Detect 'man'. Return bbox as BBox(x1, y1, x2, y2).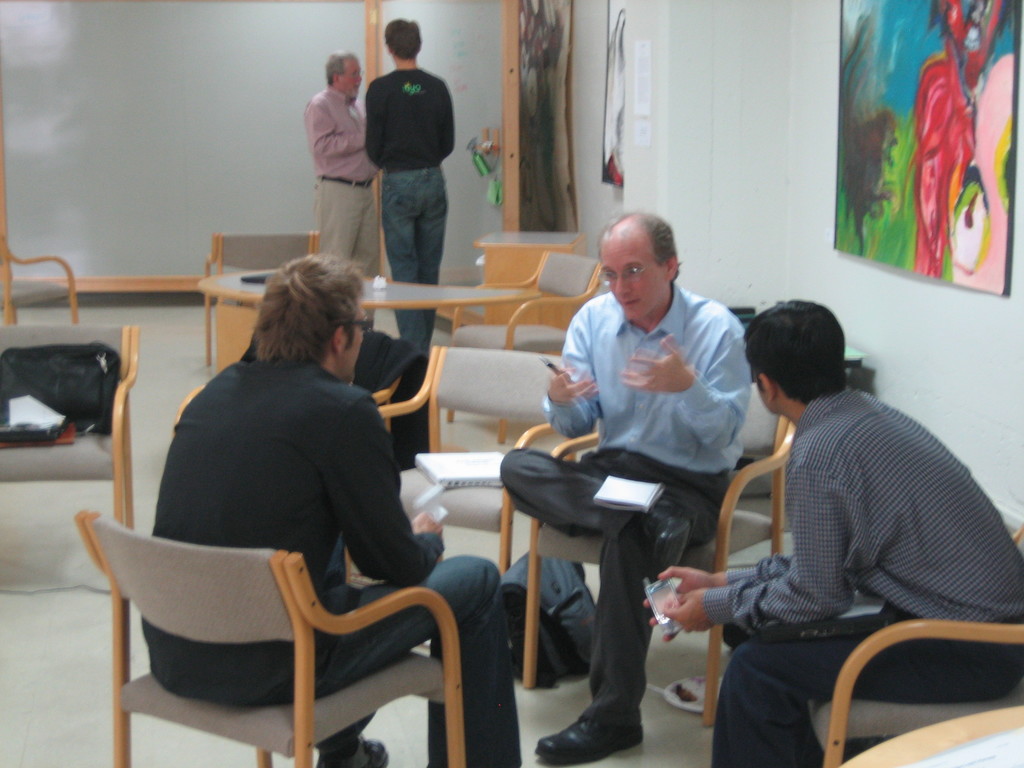
BBox(367, 19, 459, 348).
